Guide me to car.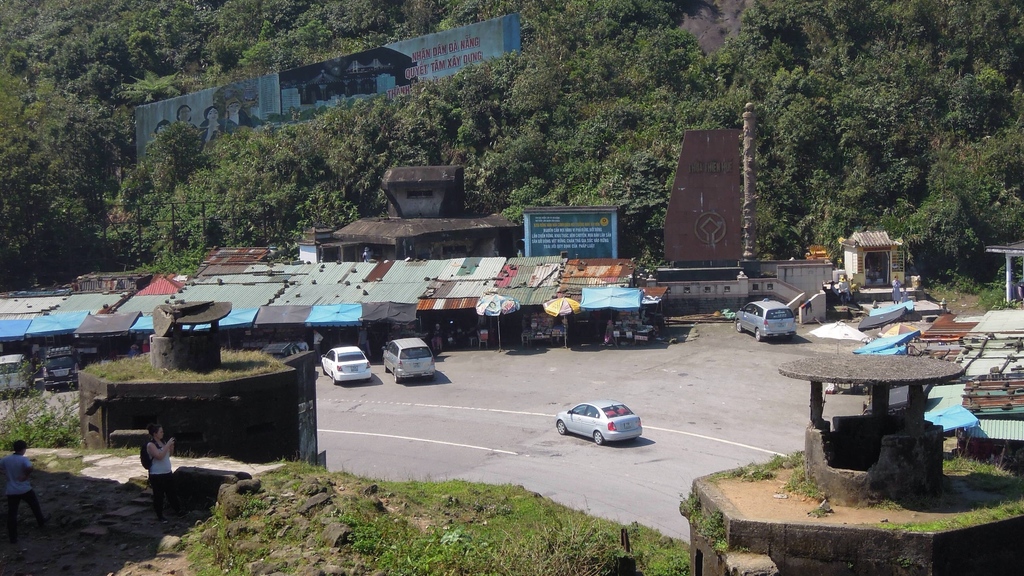
Guidance: 0 355 33 397.
